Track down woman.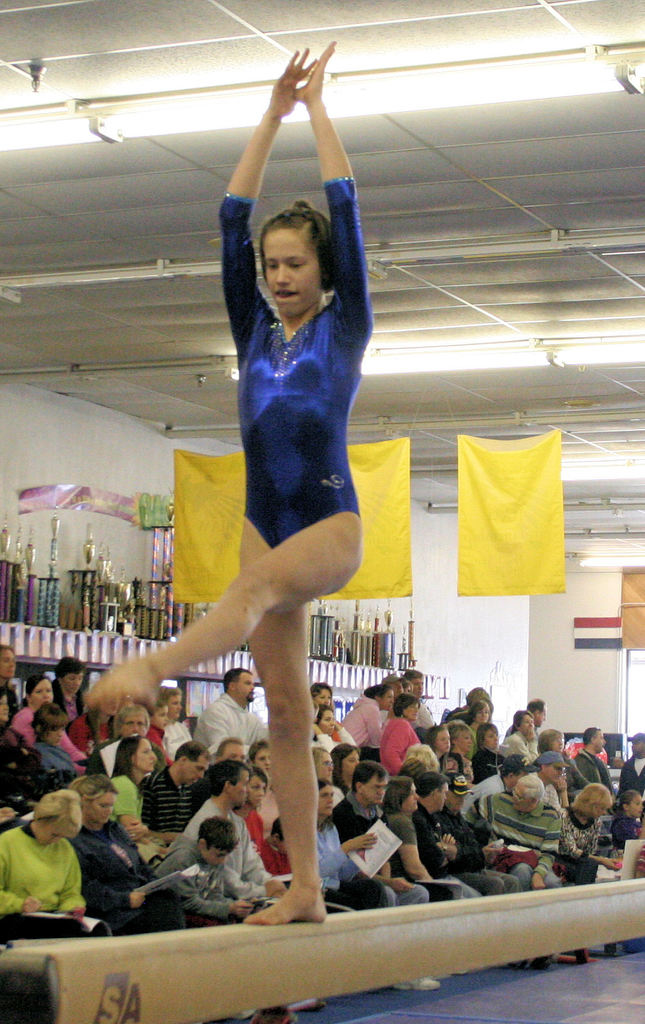
Tracked to locate(216, 739, 246, 764).
